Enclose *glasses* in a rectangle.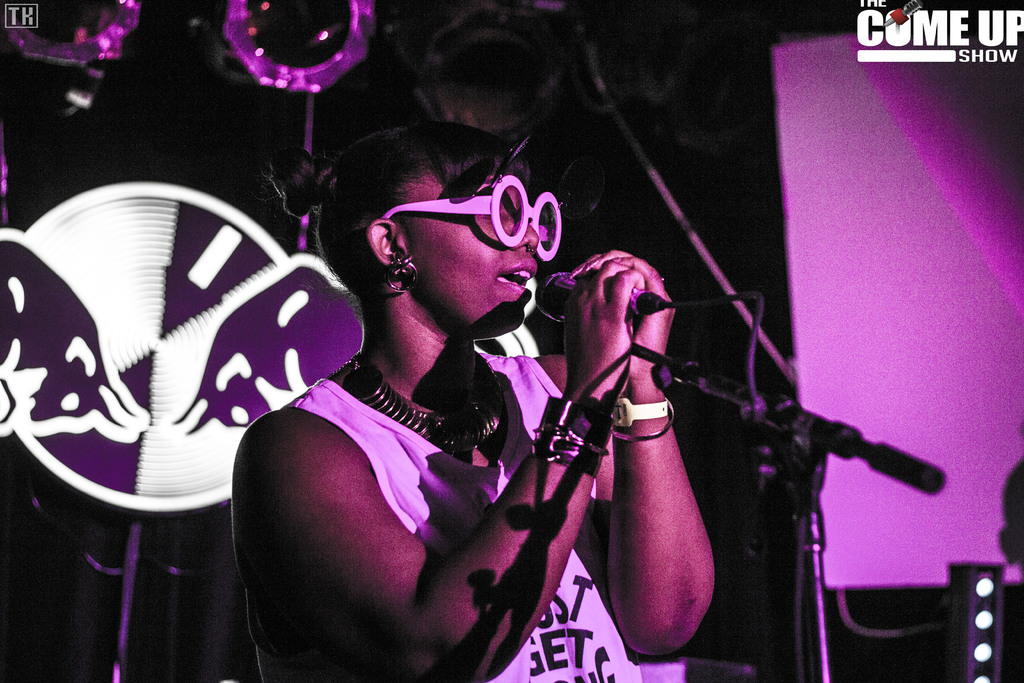
372,169,563,259.
